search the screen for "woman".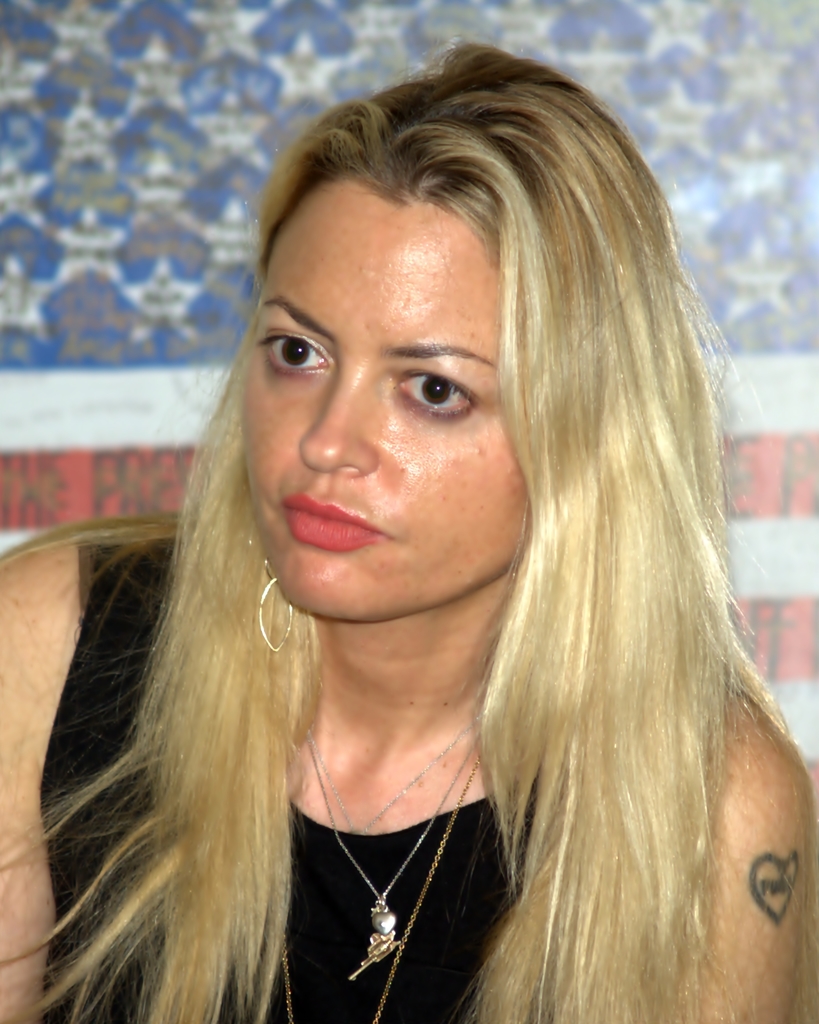
Found at x1=0, y1=45, x2=818, y2=1023.
